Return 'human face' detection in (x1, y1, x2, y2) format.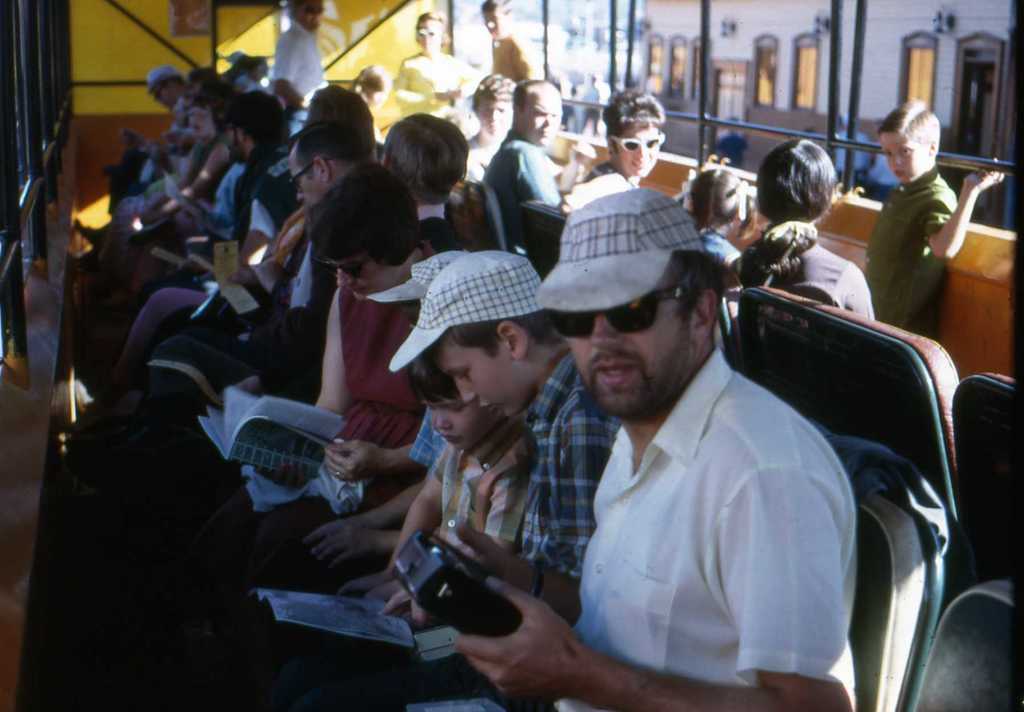
(433, 346, 535, 419).
